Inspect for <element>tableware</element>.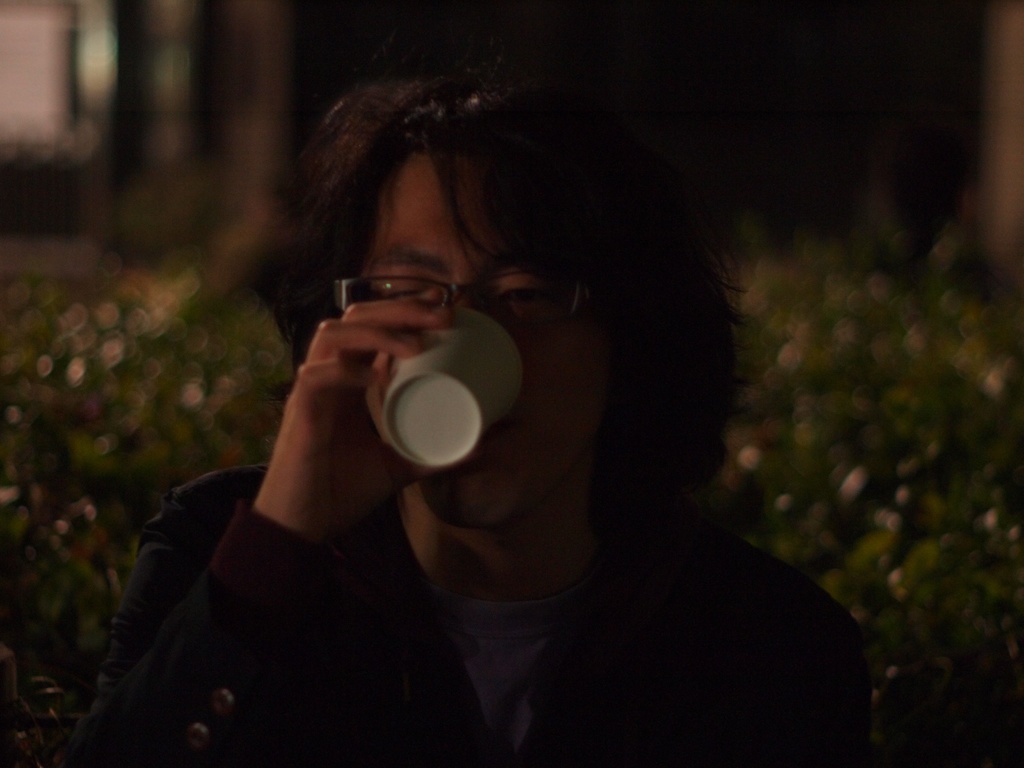
Inspection: l=376, t=315, r=522, b=472.
